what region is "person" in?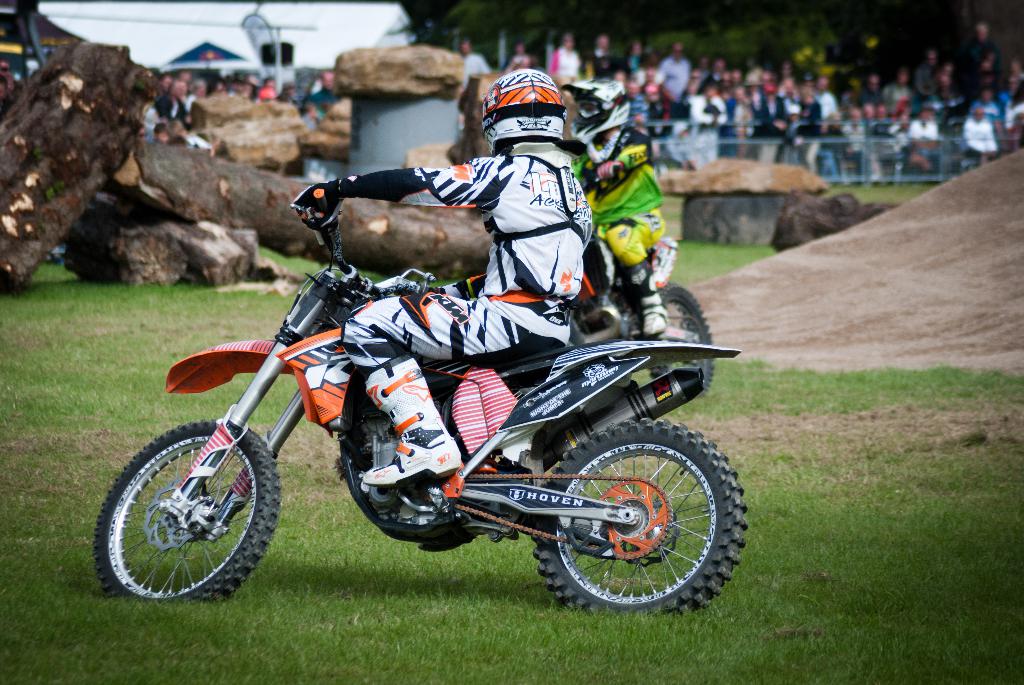
[303, 67, 596, 484].
